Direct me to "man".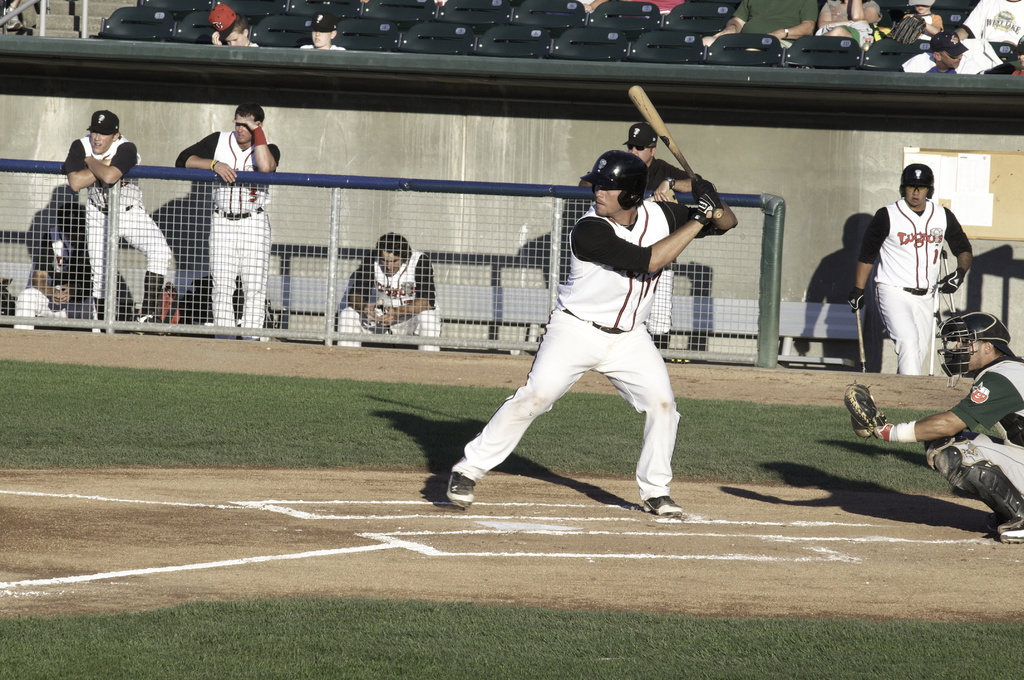
Direction: {"x1": 296, "y1": 12, "x2": 346, "y2": 50}.
